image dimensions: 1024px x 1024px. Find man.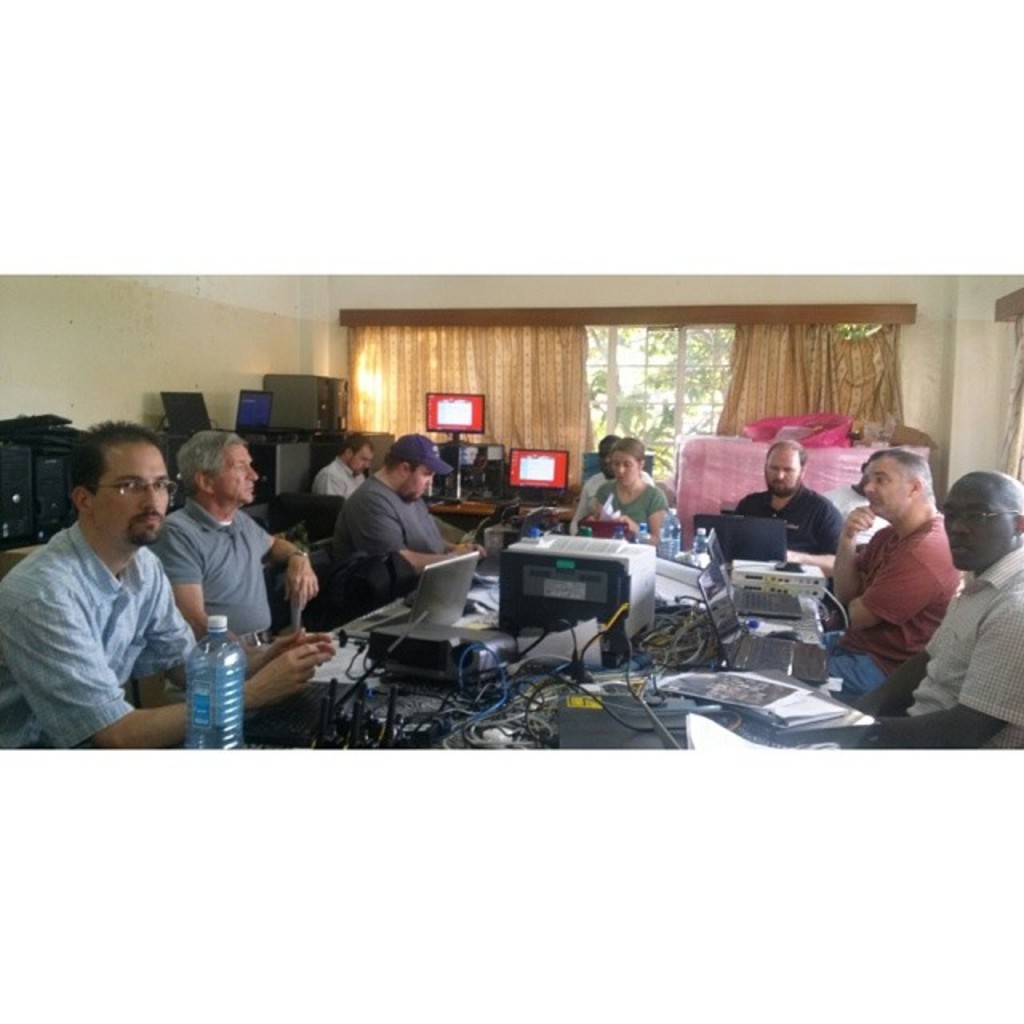
locate(574, 438, 658, 512).
